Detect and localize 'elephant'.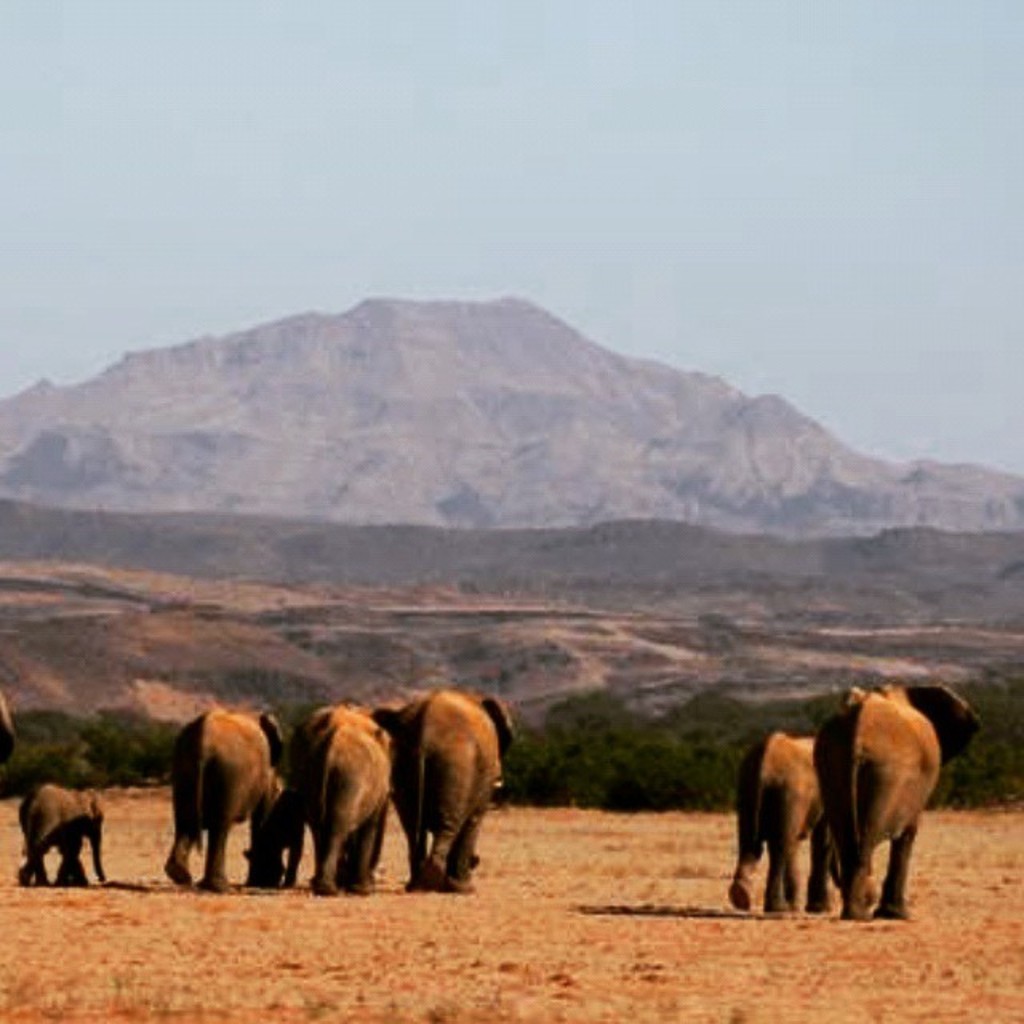
Localized at (813,674,986,906).
